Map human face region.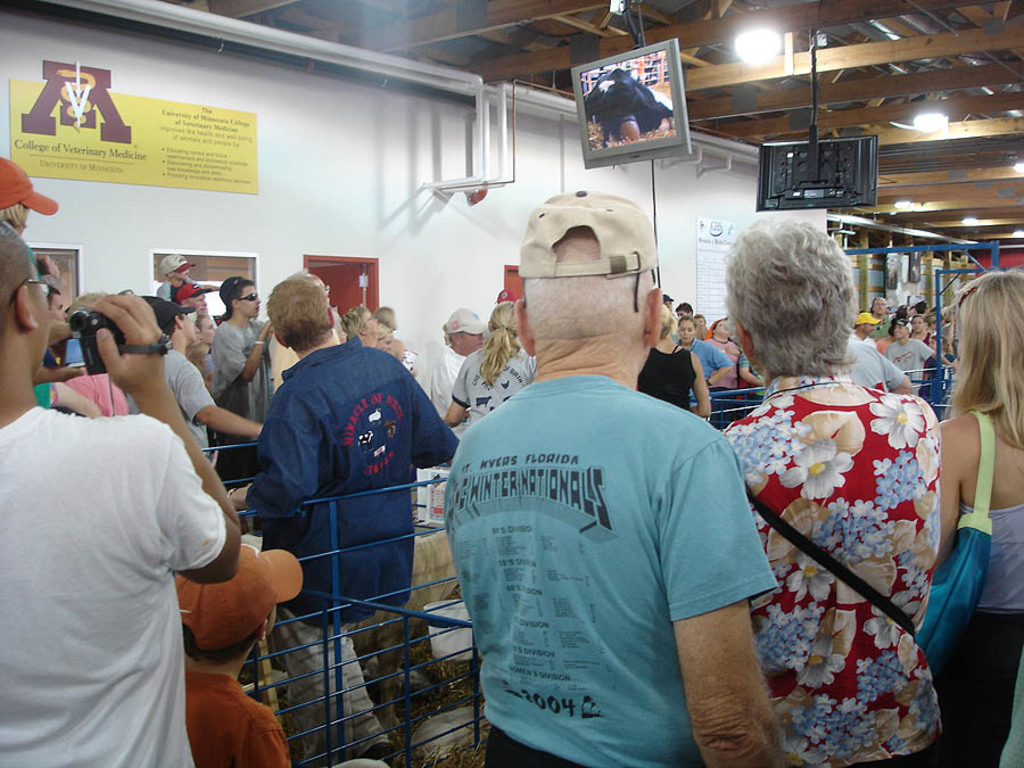
Mapped to [461, 329, 480, 353].
